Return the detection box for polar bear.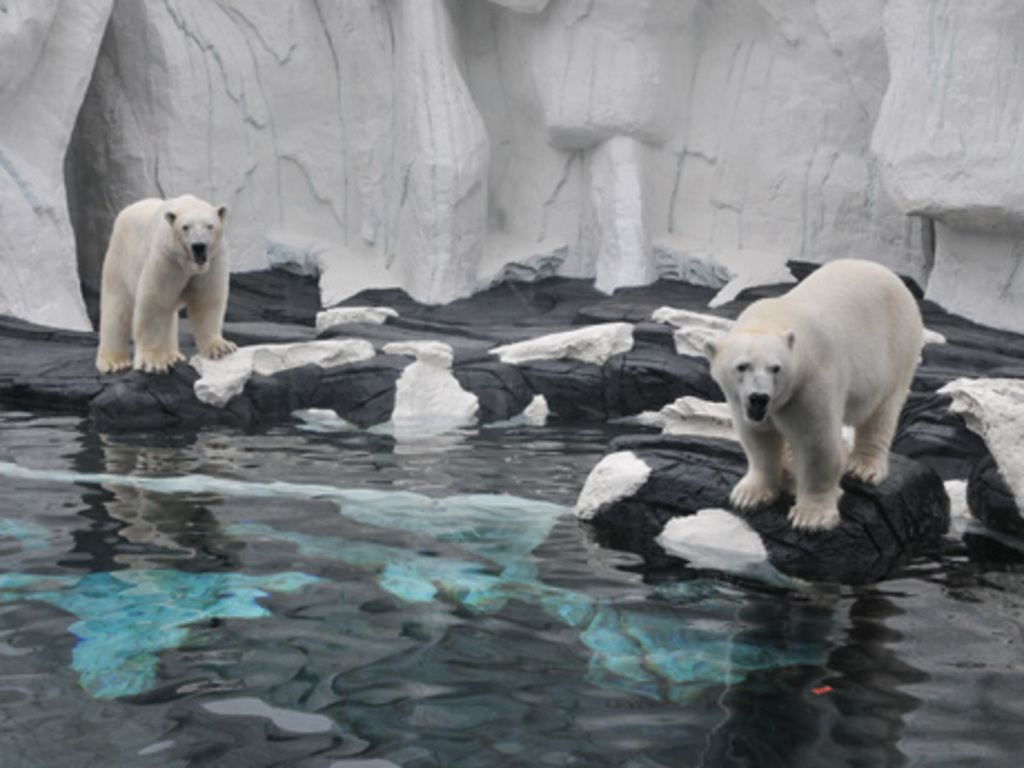
<region>699, 256, 922, 536</region>.
